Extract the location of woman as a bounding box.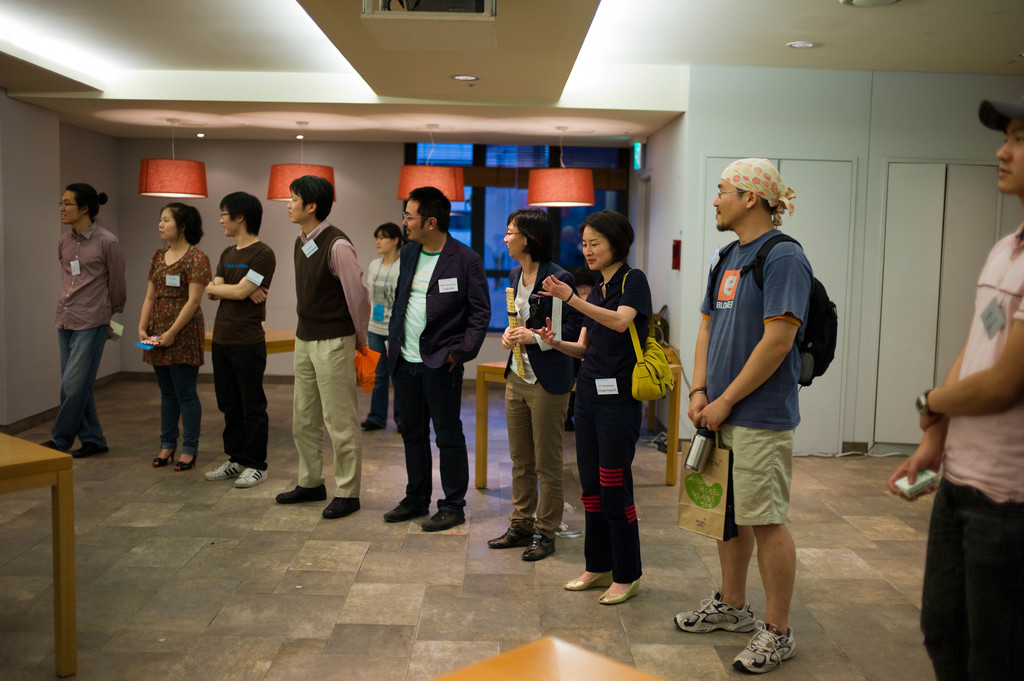
(left=138, top=204, right=212, bottom=472).
